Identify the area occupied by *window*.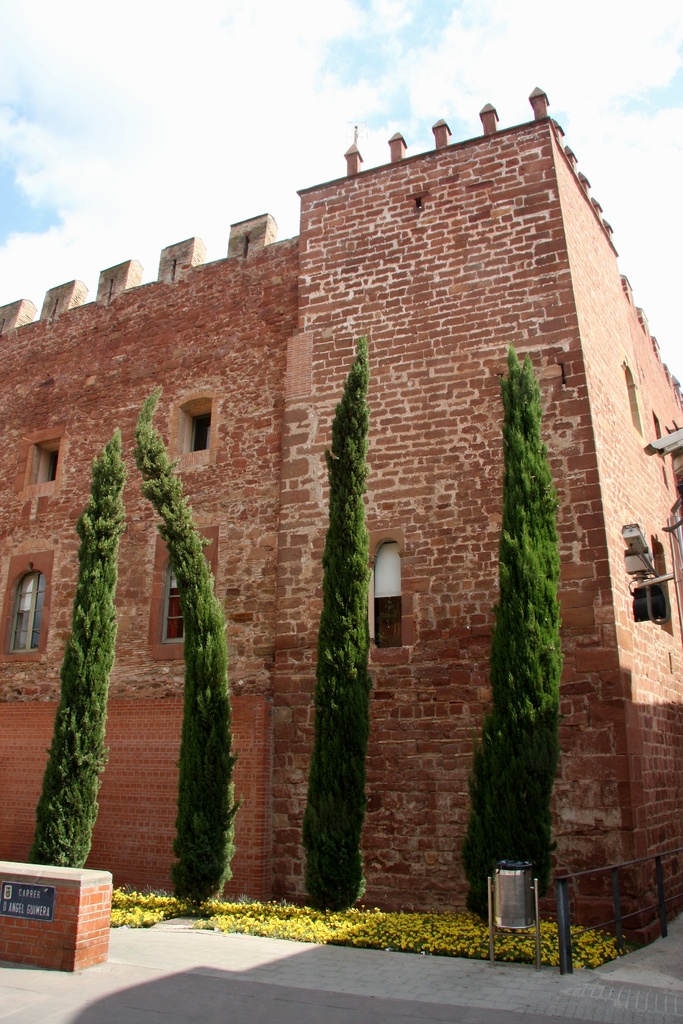
Area: {"x1": 368, "y1": 545, "x2": 414, "y2": 653}.
